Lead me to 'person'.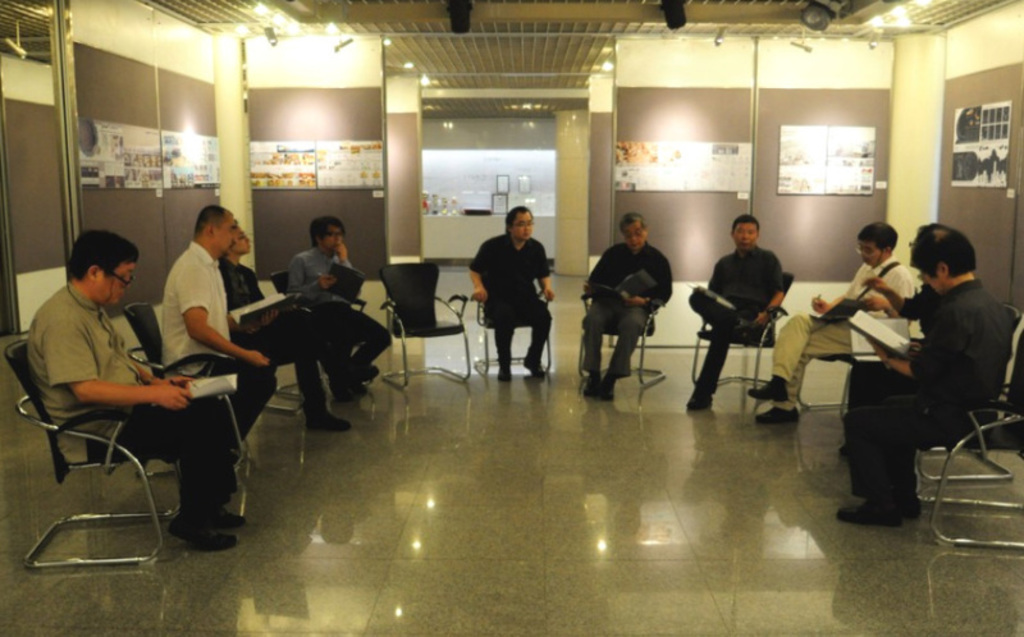
Lead to select_region(223, 223, 356, 429).
